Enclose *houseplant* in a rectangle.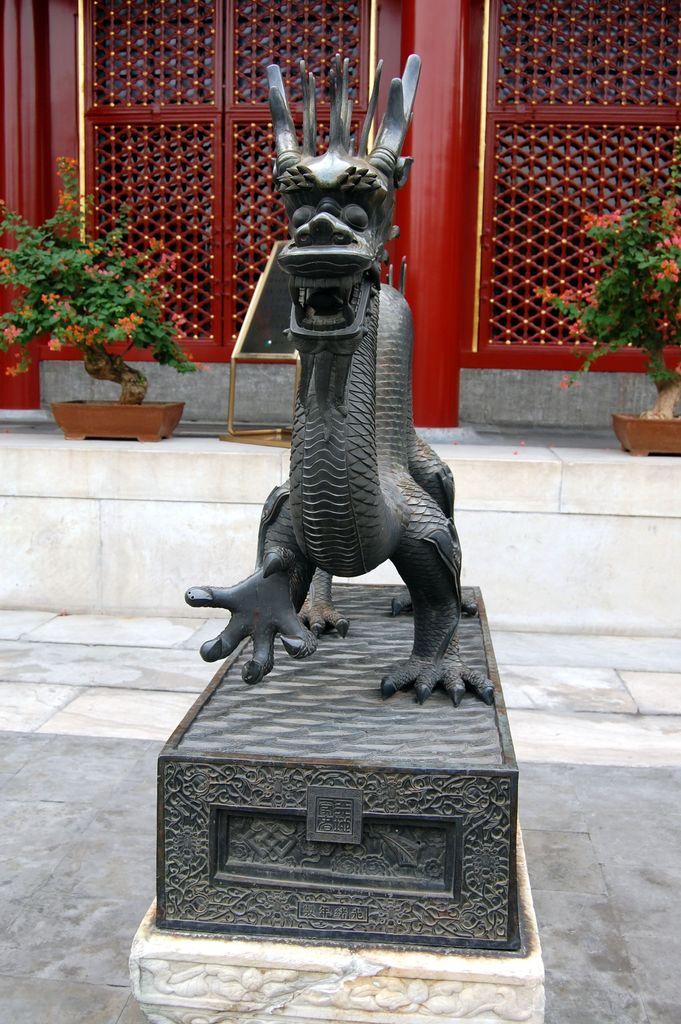
rect(0, 160, 217, 442).
